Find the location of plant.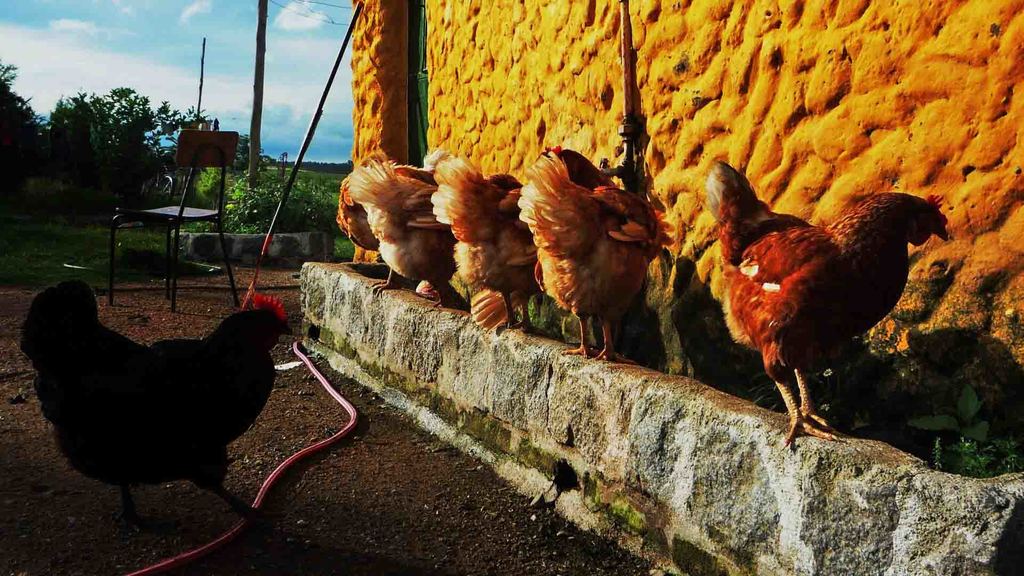
Location: {"left": 425, "top": 268, "right": 465, "bottom": 312}.
